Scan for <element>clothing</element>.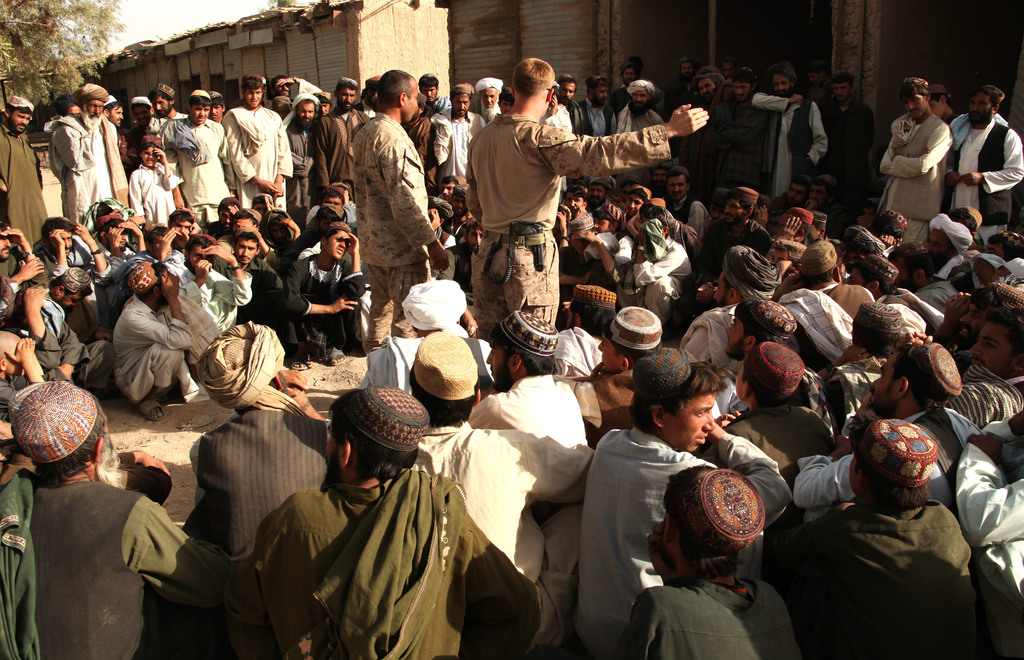
Scan result: 890,277,959,324.
